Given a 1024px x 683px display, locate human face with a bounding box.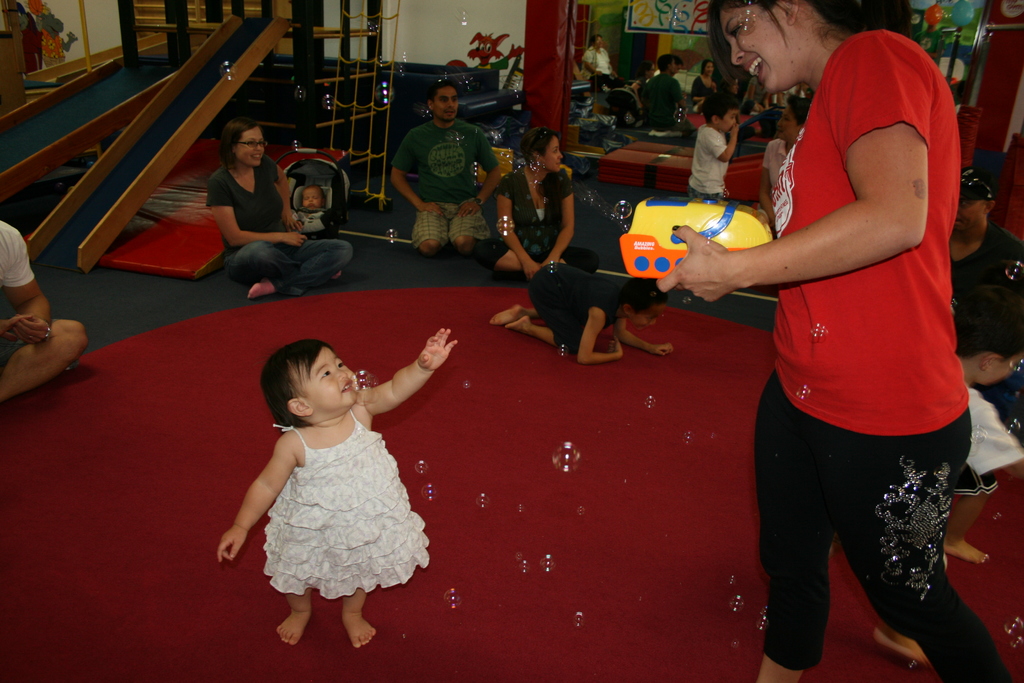
Located: x1=434, y1=87, x2=459, y2=122.
